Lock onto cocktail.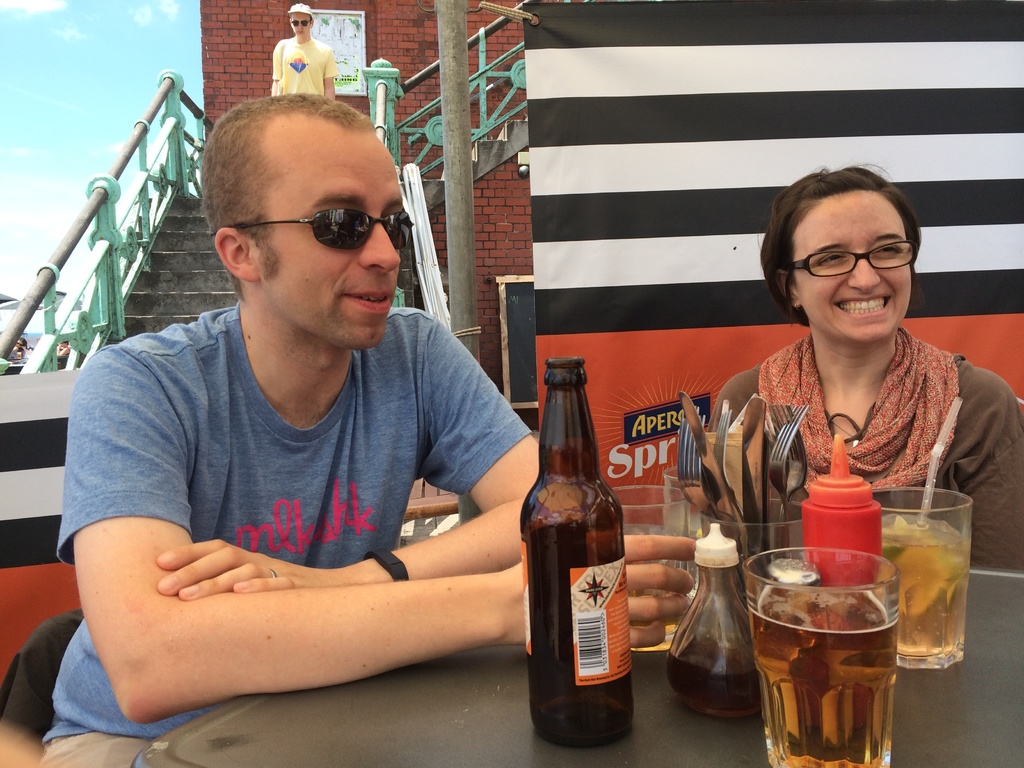
Locked: 742,540,905,767.
